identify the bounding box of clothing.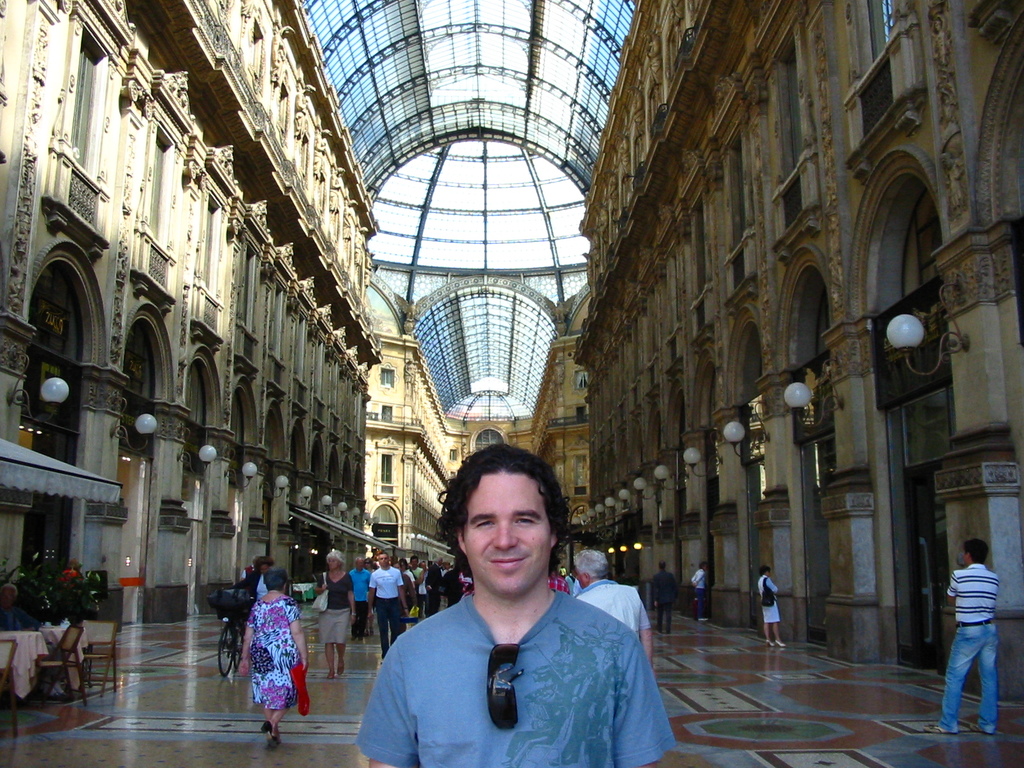
Rect(692, 568, 707, 621).
